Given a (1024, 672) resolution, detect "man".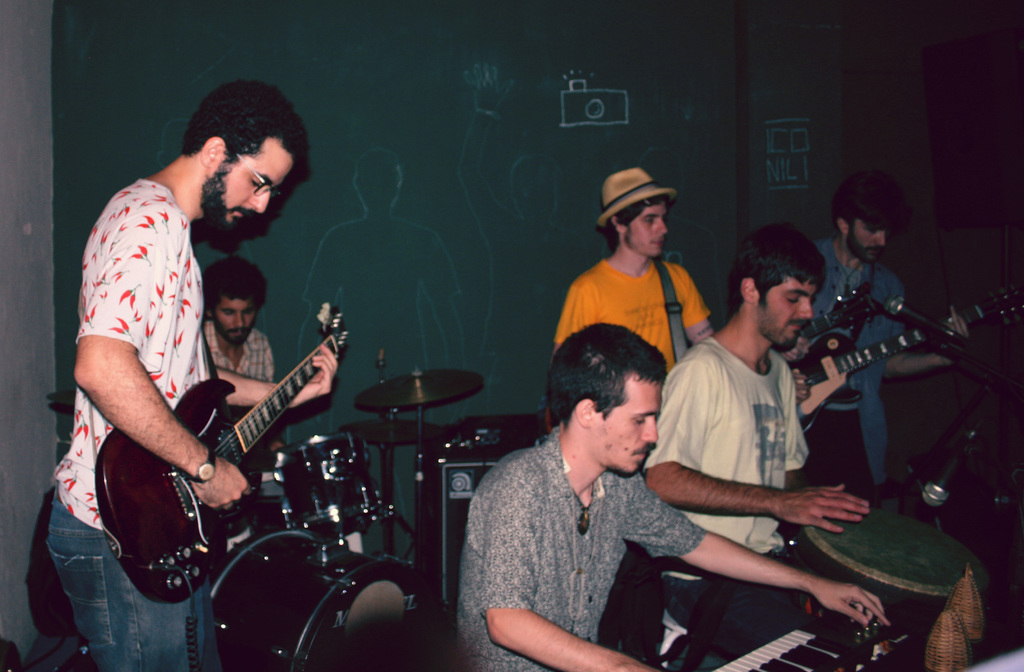
(x1=457, y1=316, x2=891, y2=671).
